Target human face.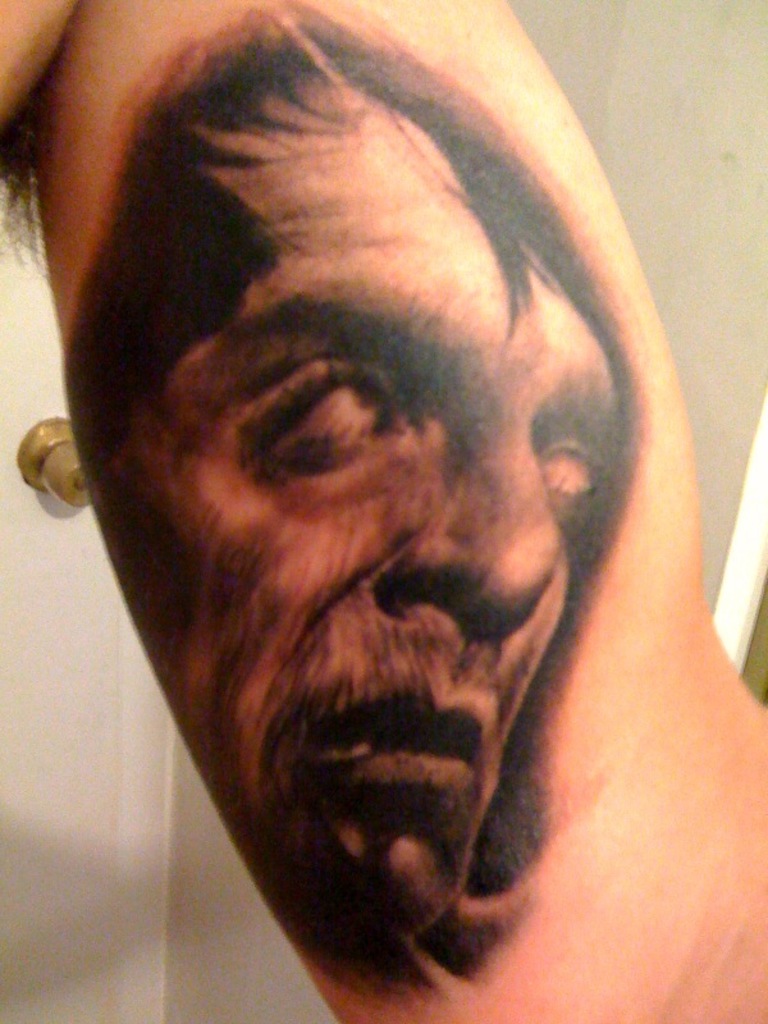
Target region: <bbox>101, 70, 636, 957</bbox>.
